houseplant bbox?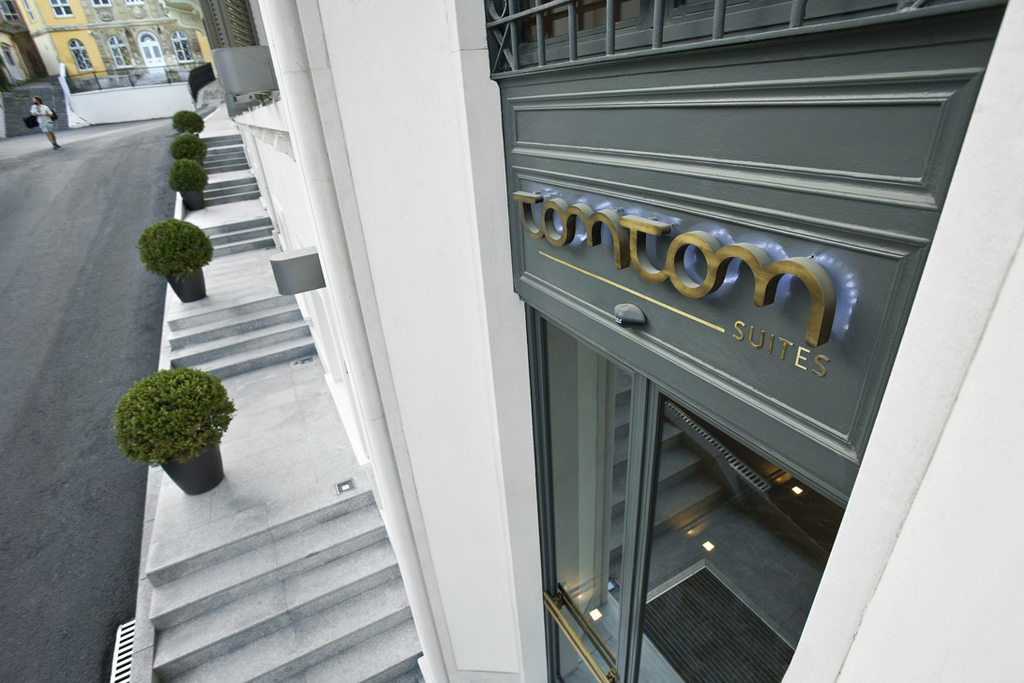
crop(165, 158, 212, 218)
